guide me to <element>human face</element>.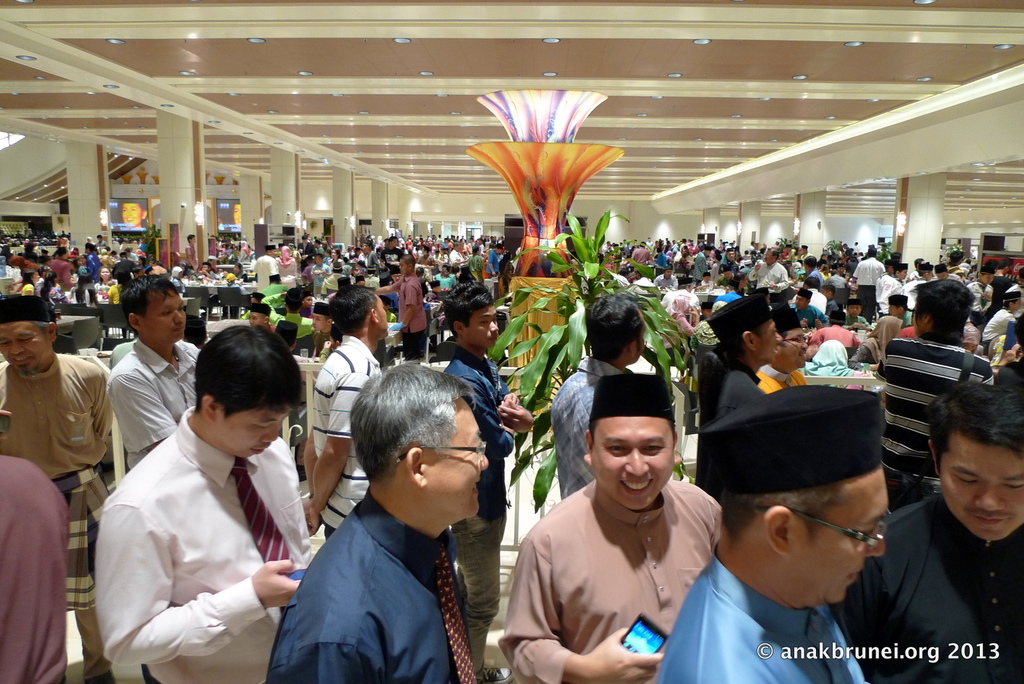
Guidance: <box>796,470,884,601</box>.
